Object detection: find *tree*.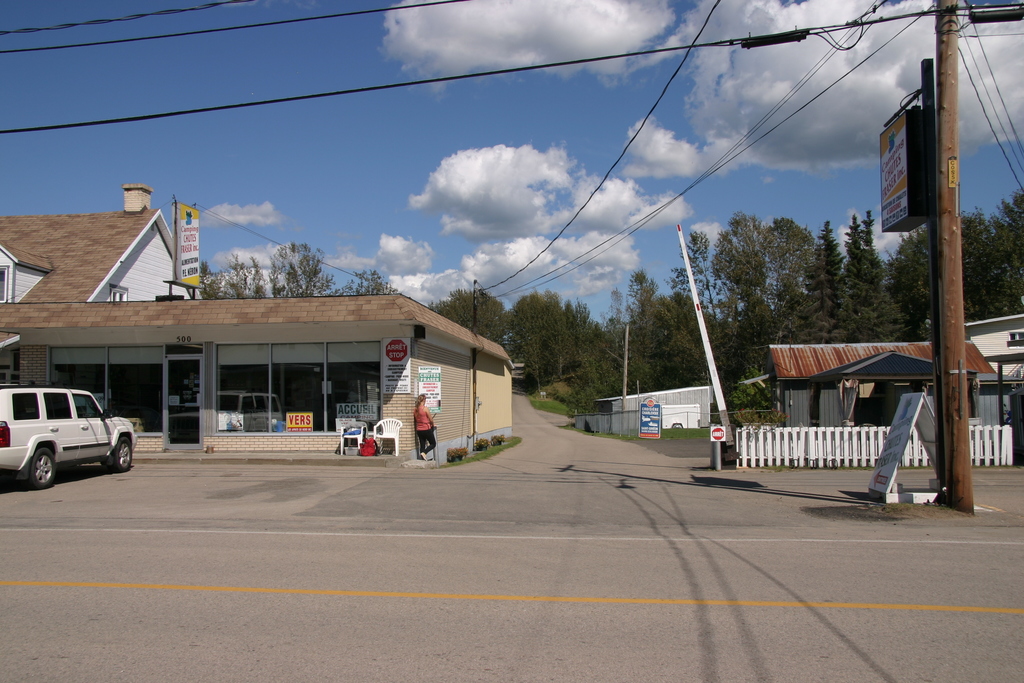
(504, 289, 612, 398).
